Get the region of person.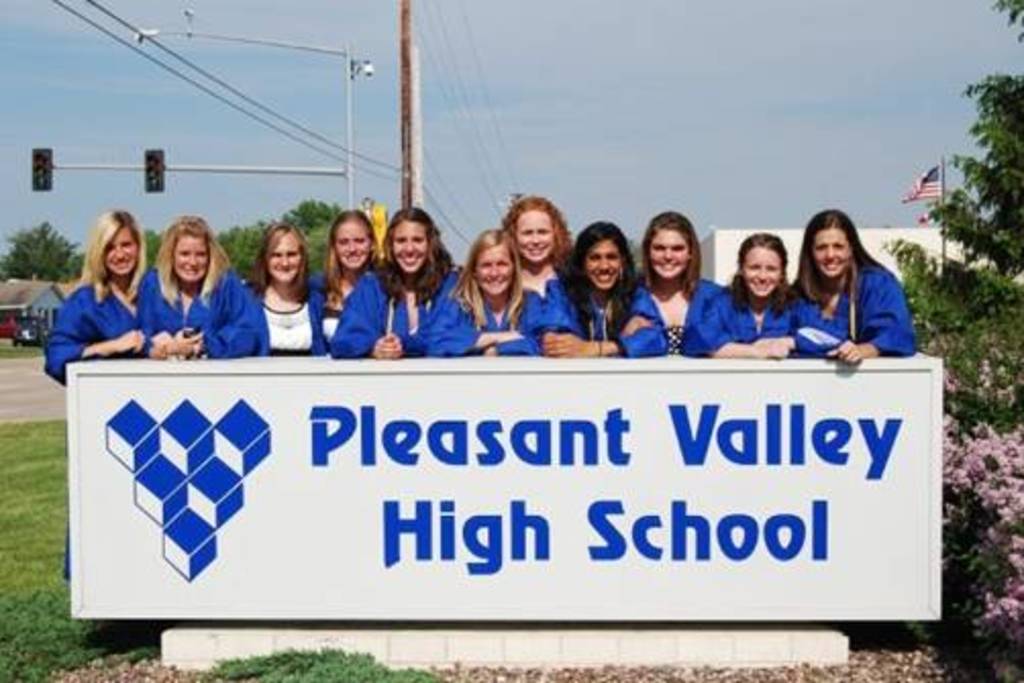
247,222,326,355.
